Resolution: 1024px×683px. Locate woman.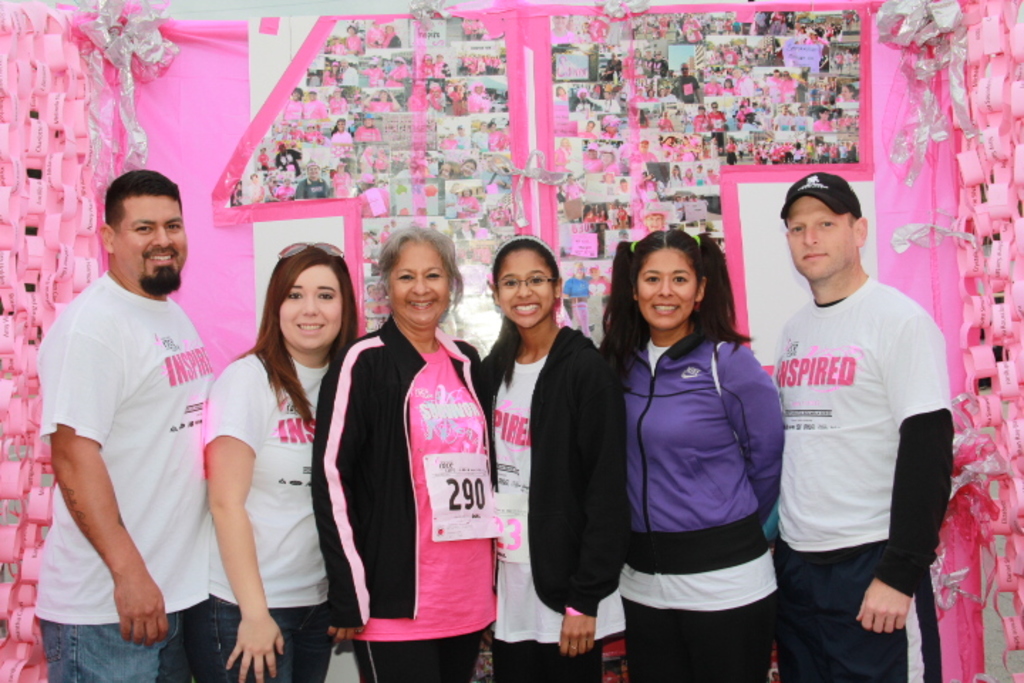
bbox=[469, 235, 631, 682].
